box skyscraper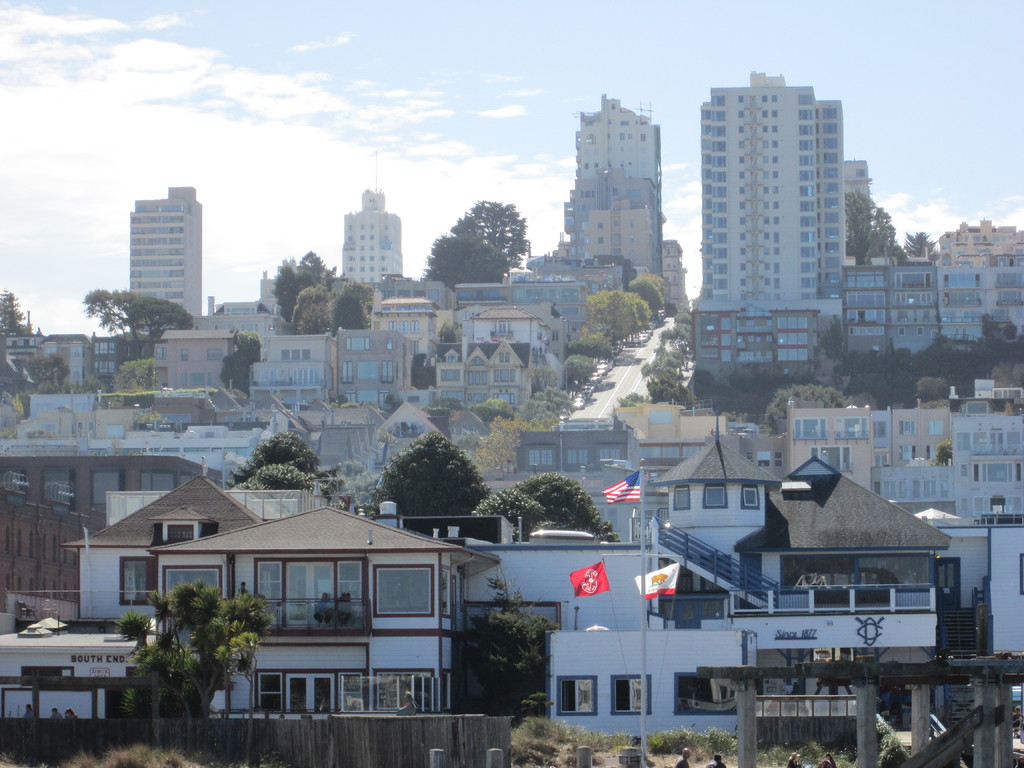
x1=682 y1=58 x2=911 y2=387
